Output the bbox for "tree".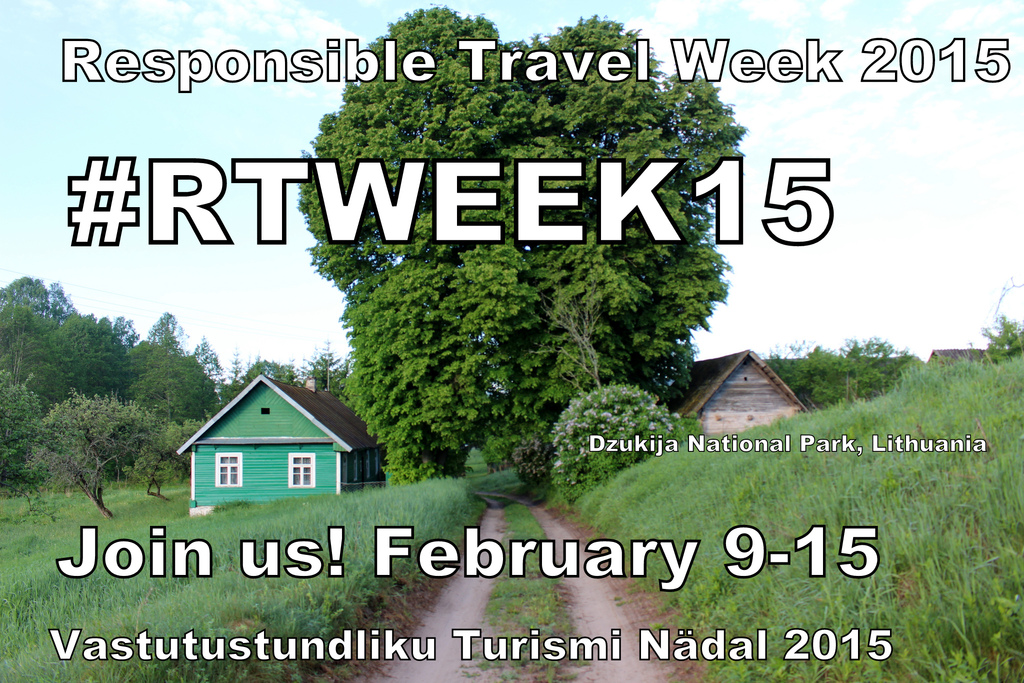
<box>117,345,205,469</box>.
